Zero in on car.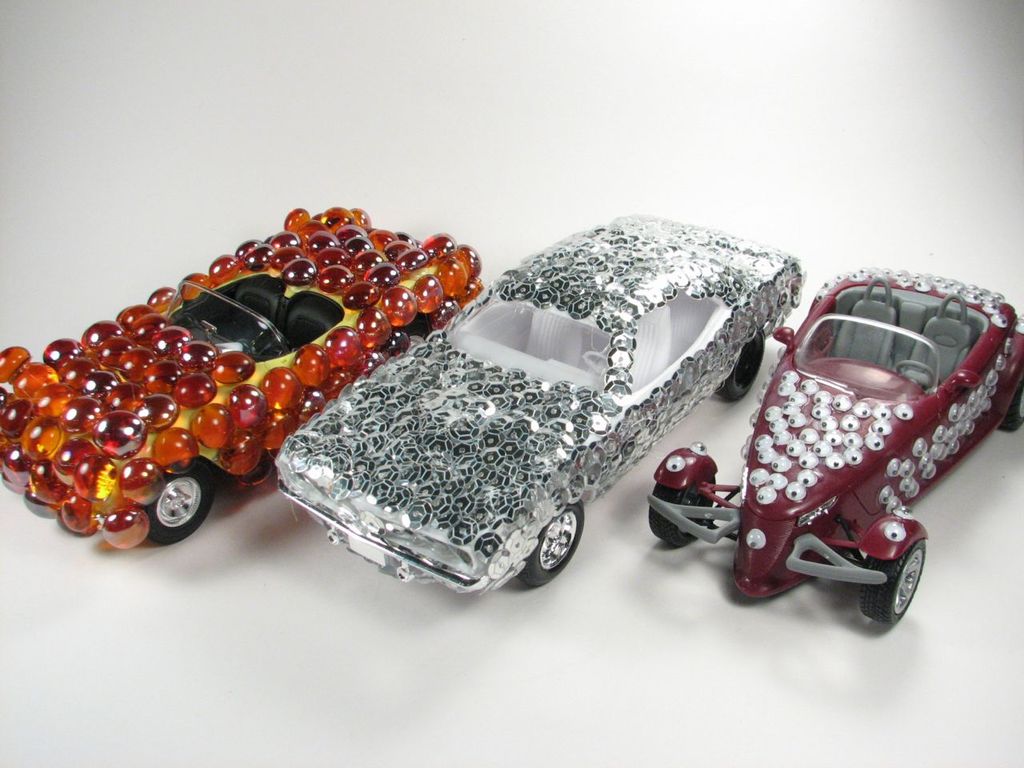
Zeroed in: 282:212:804:602.
